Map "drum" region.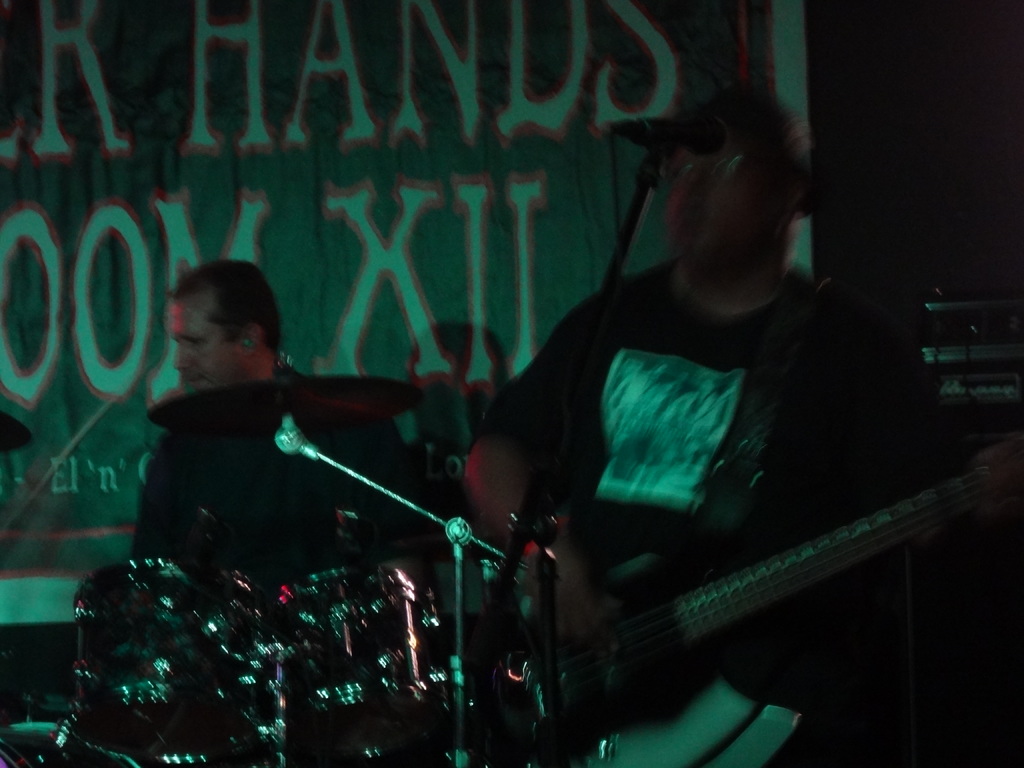
Mapped to x1=71, y1=556, x2=267, y2=765.
